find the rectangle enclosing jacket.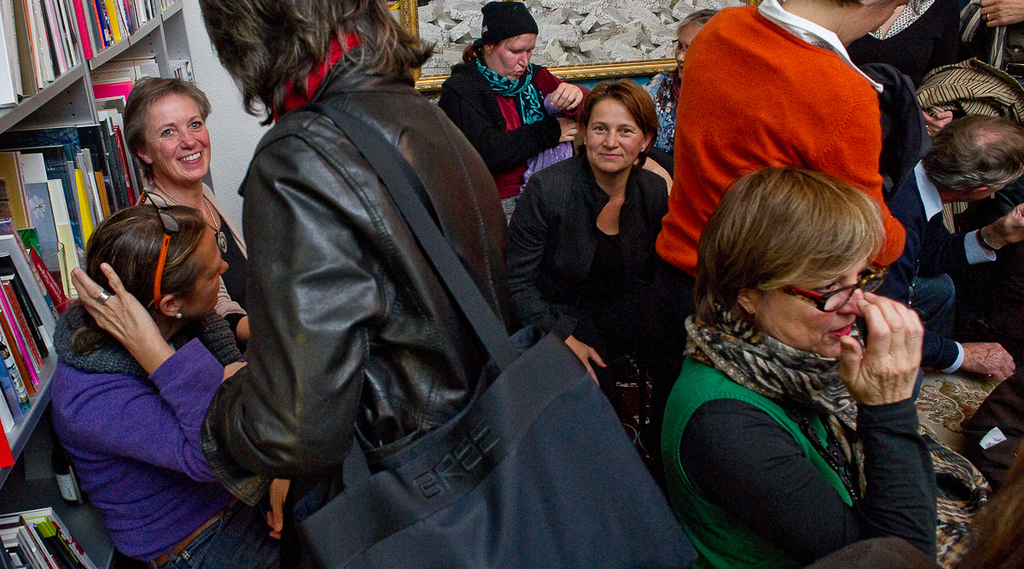
left=503, top=148, right=676, bottom=344.
